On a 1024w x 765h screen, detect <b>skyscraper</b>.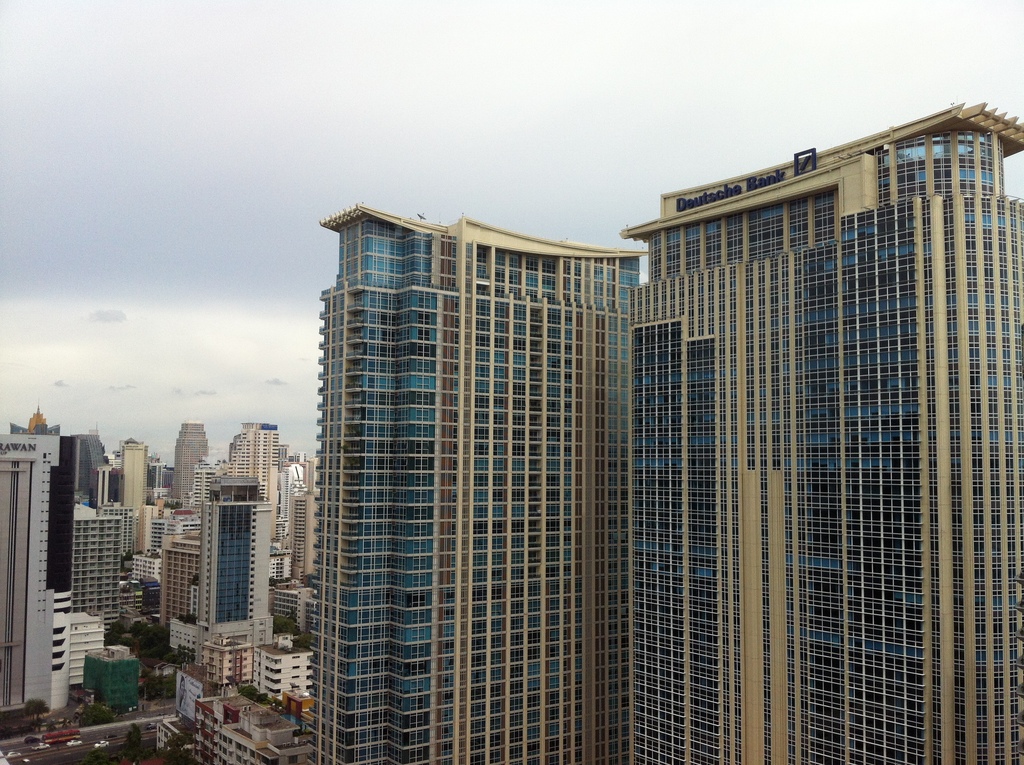
<bbox>202, 481, 276, 646</bbox>.
